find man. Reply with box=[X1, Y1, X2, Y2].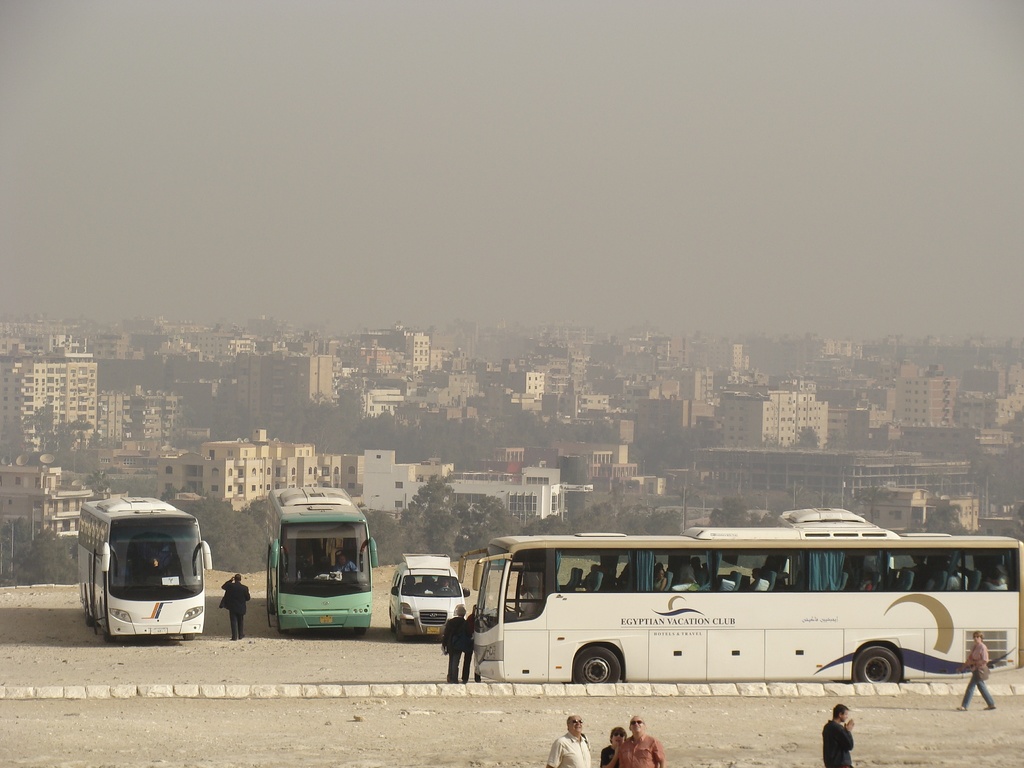
box=[544, 712, 595, 767].
